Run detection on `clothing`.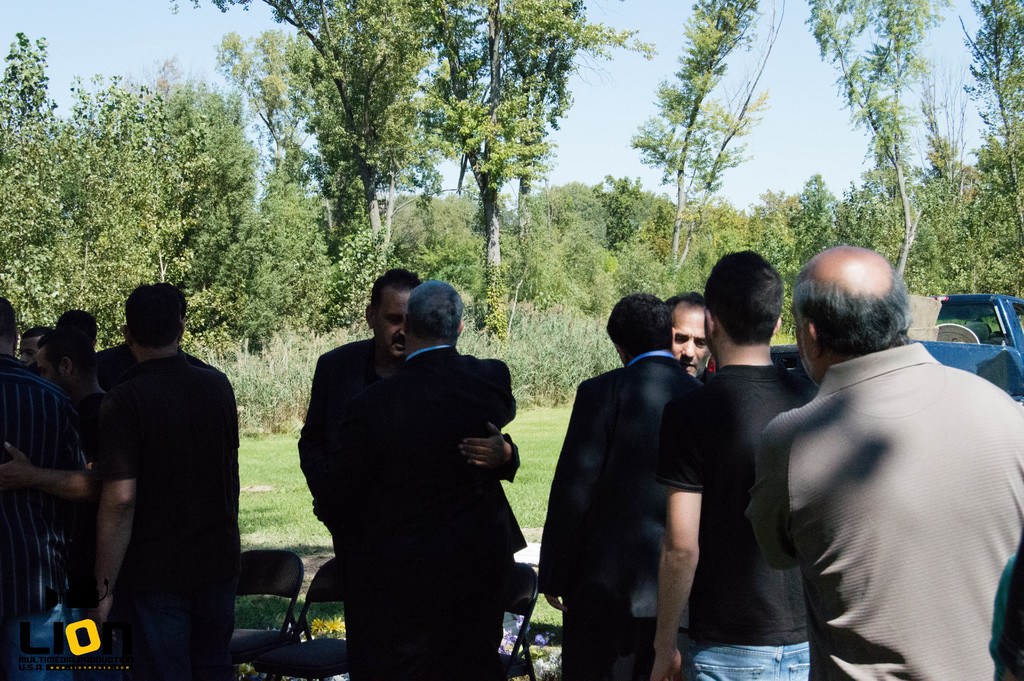
Result: box(770, 313, 1000, 676).
